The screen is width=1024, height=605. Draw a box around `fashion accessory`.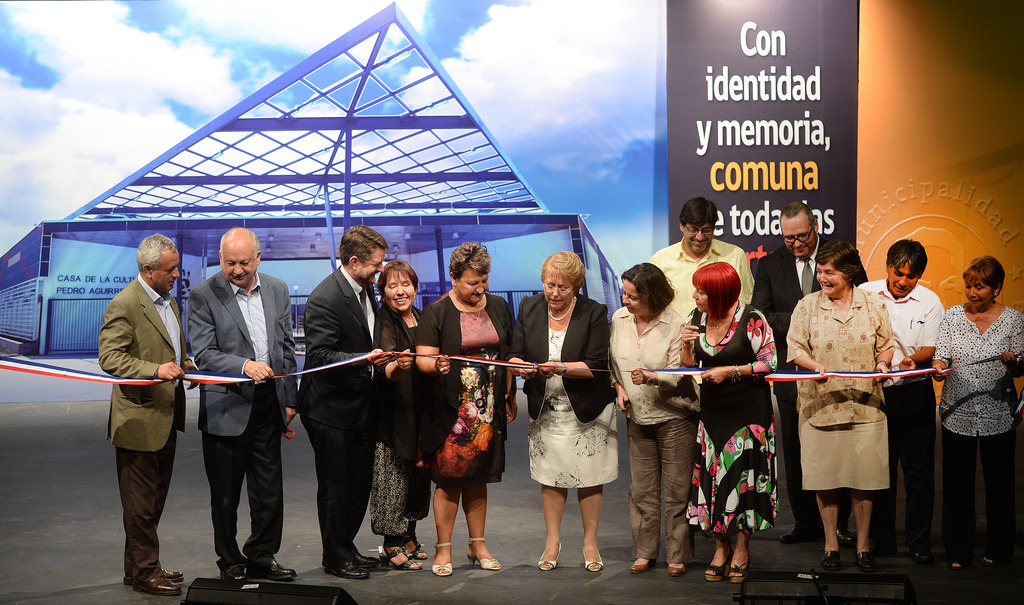
x1=780 y1=526 x2=799 y2=543.
